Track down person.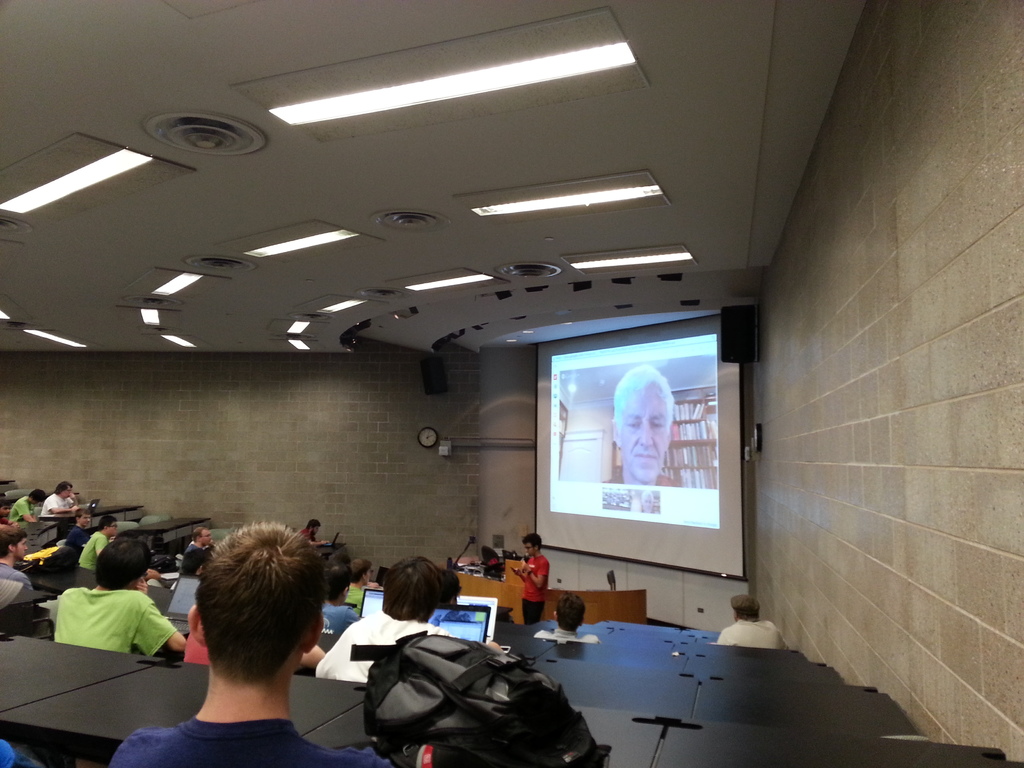
Tracked to 508 529 550 626.
